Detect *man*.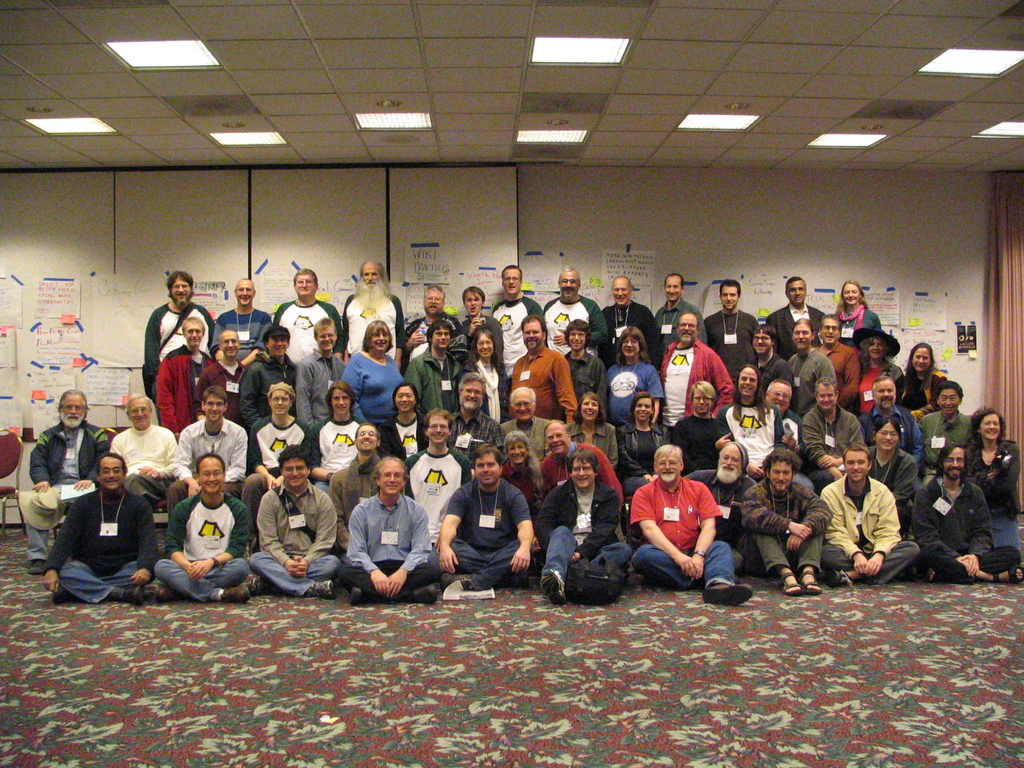
Detected at locate(540, 422, 617, 493).
